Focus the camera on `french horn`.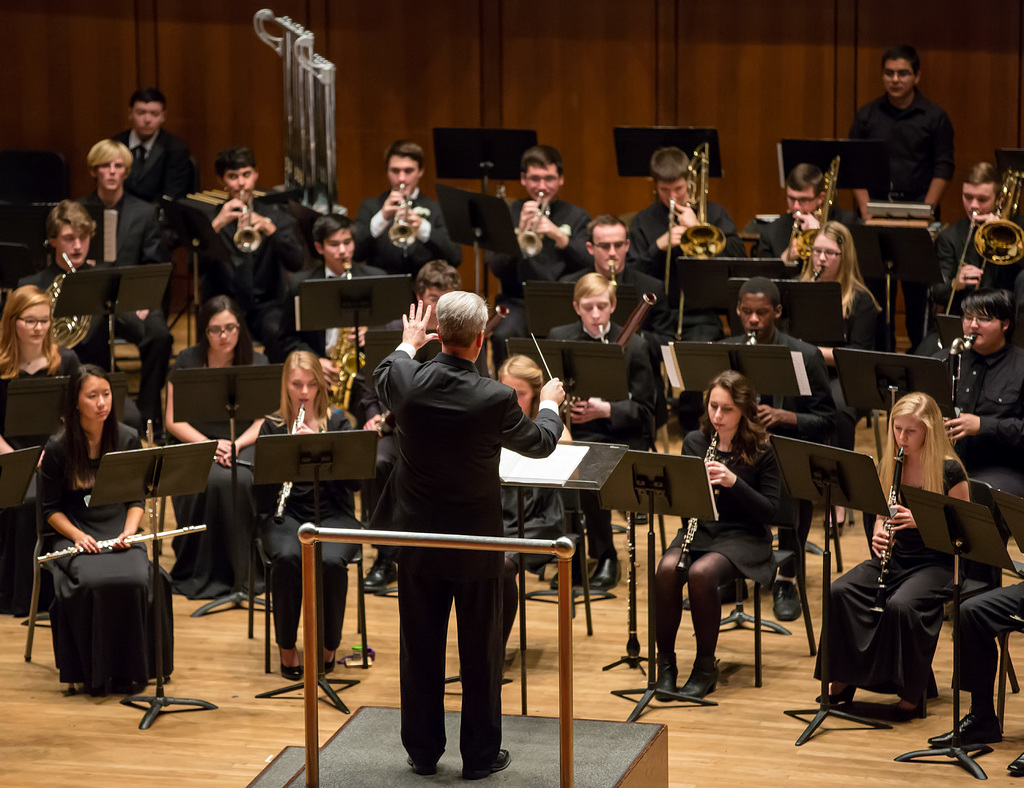
Focus region: [x1=516, y1=186, x2=548, y2=252].
